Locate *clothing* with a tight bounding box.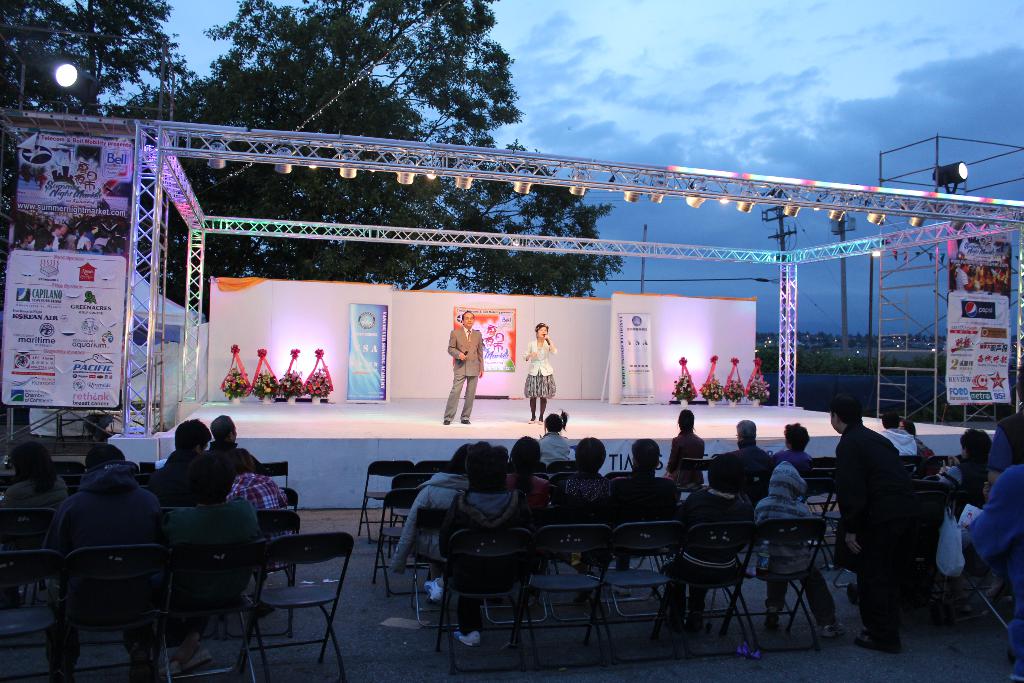
(left=881, top=431, right=916, bottom=463).
